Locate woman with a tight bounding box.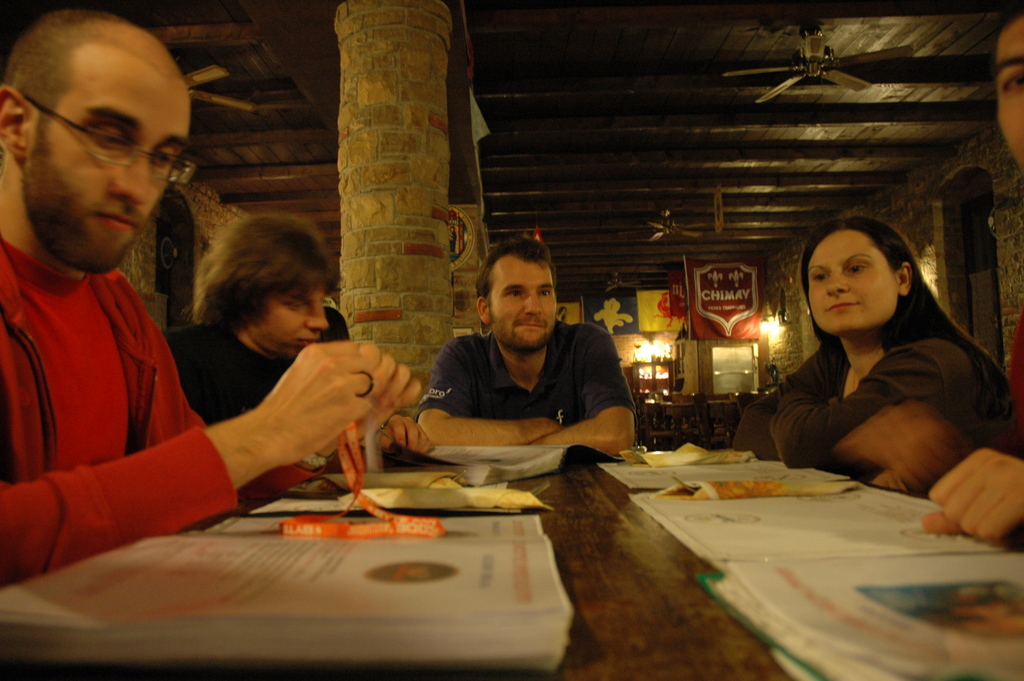
x1=751 y1=205 x2=995 y2=488.
